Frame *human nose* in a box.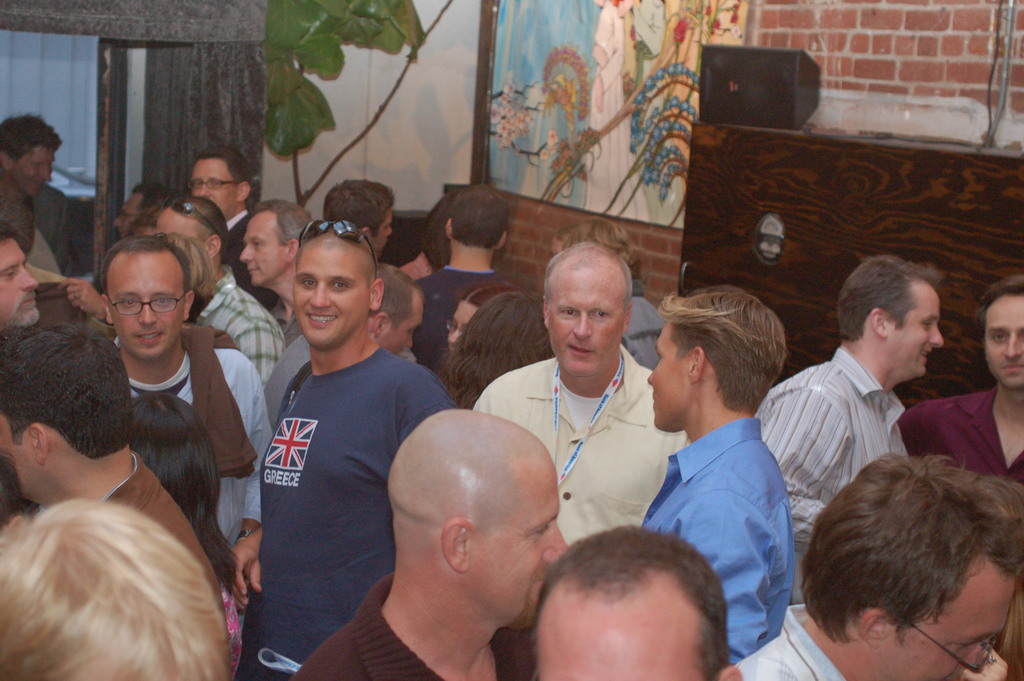
[x1=19, y1=268, x2=36, y2=290].
